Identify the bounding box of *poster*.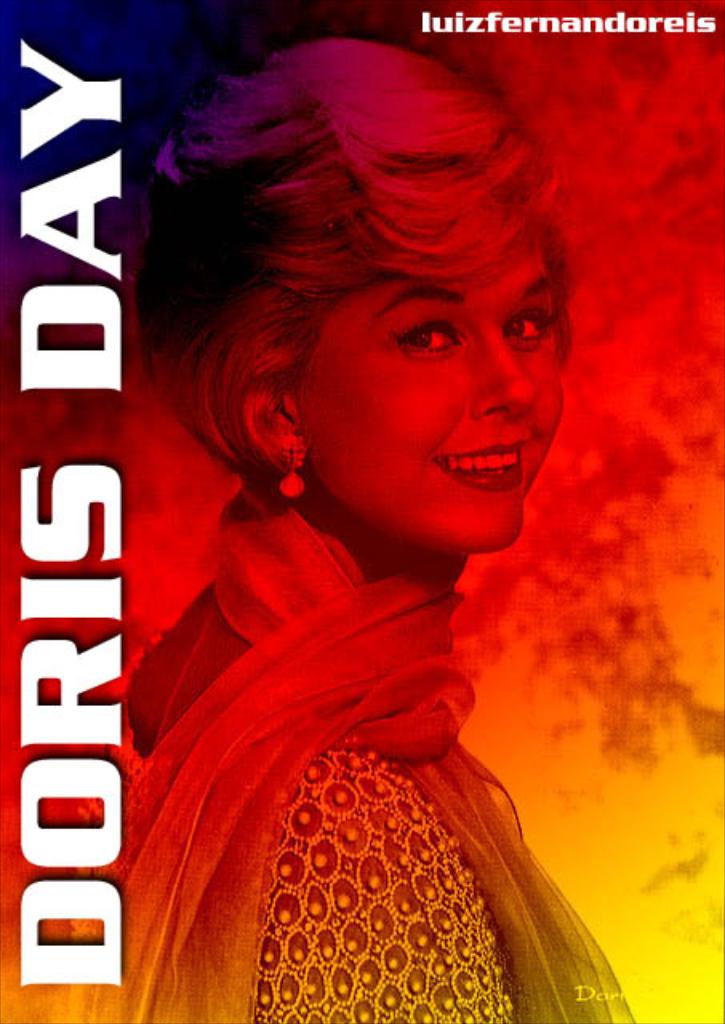
locate(0, 0, 723, 1022).
